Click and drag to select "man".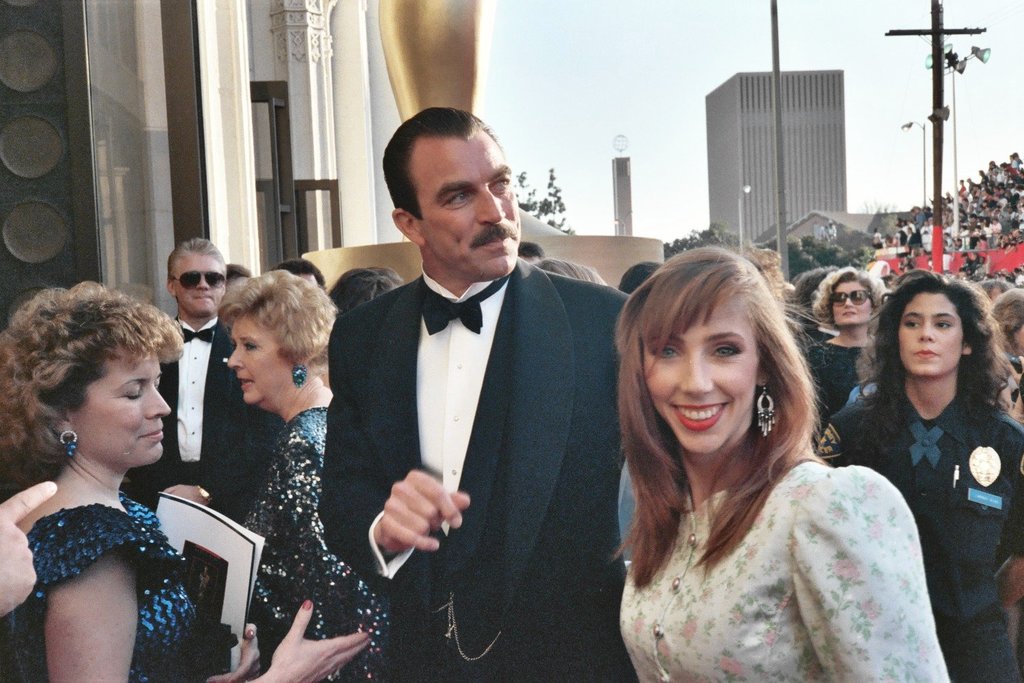
Selection: 309, 125, 623, 647.
